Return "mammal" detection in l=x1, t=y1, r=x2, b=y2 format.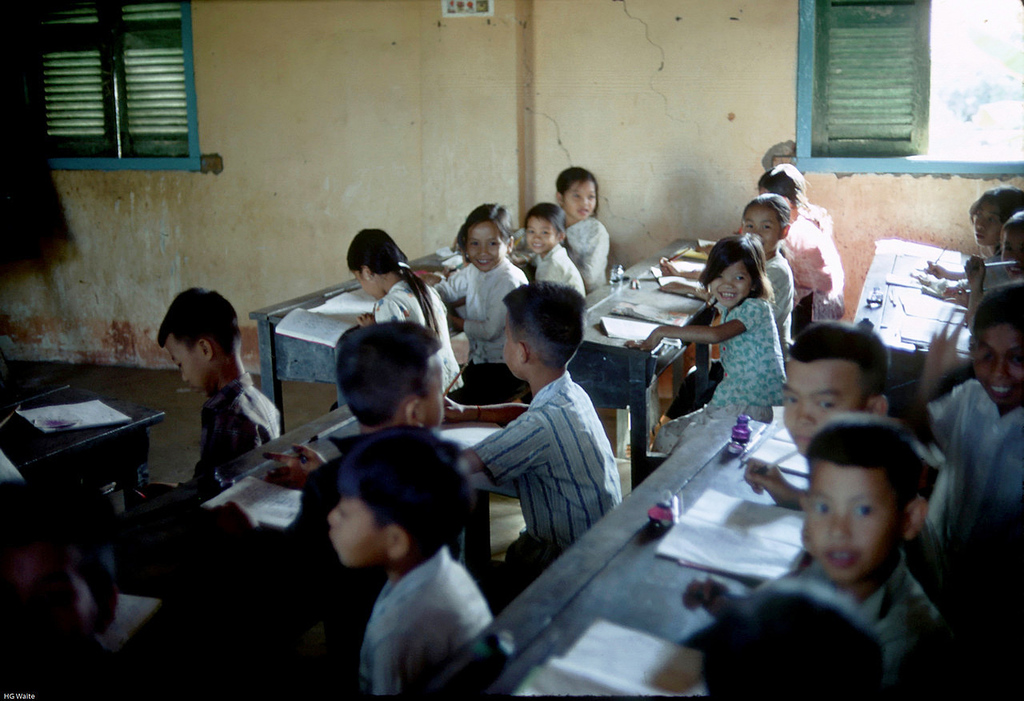
l=428, t=199, r=529, b=410.
